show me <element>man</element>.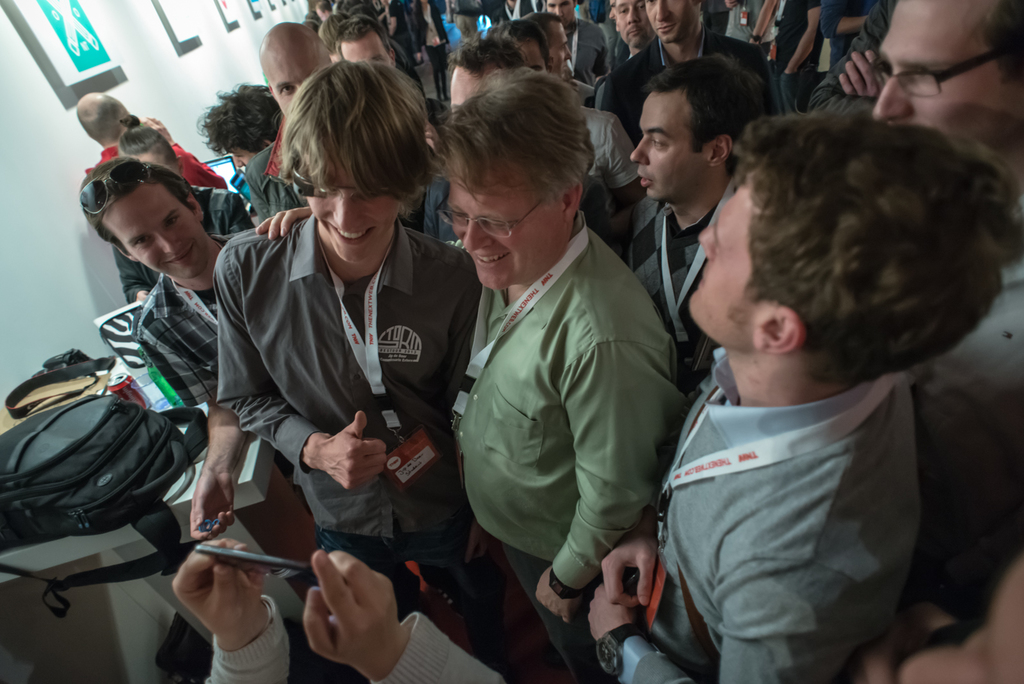
<element>man</element> is here: 521,10,572,79.
